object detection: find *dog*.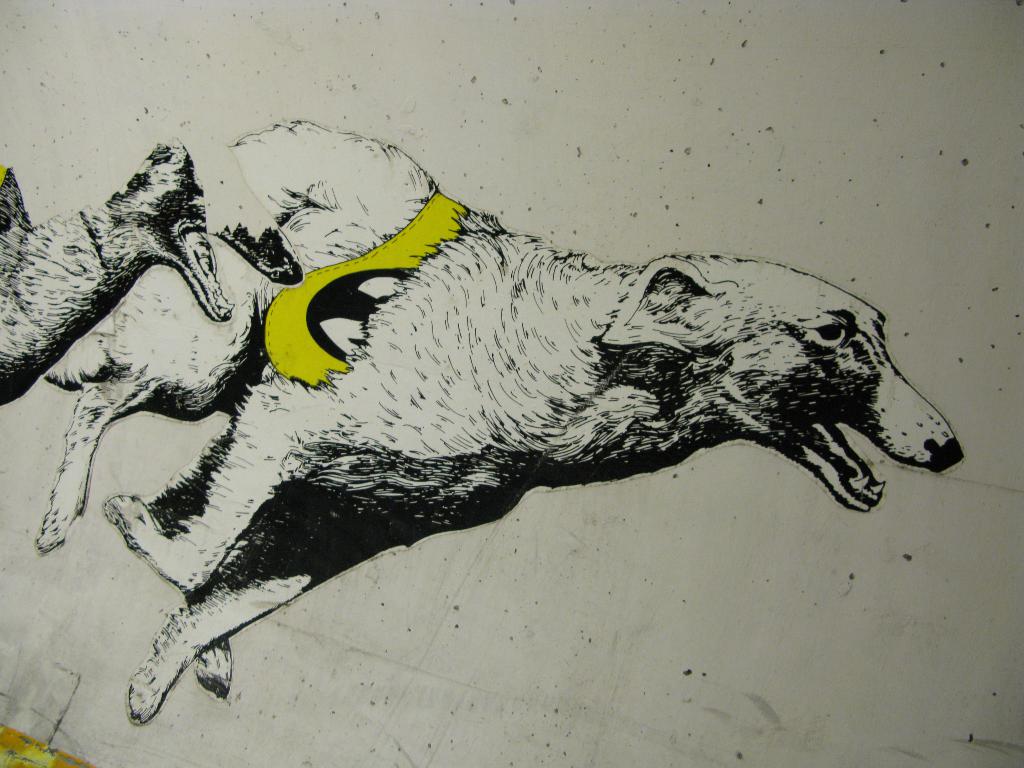
locate(28, 118, 963, 726).
